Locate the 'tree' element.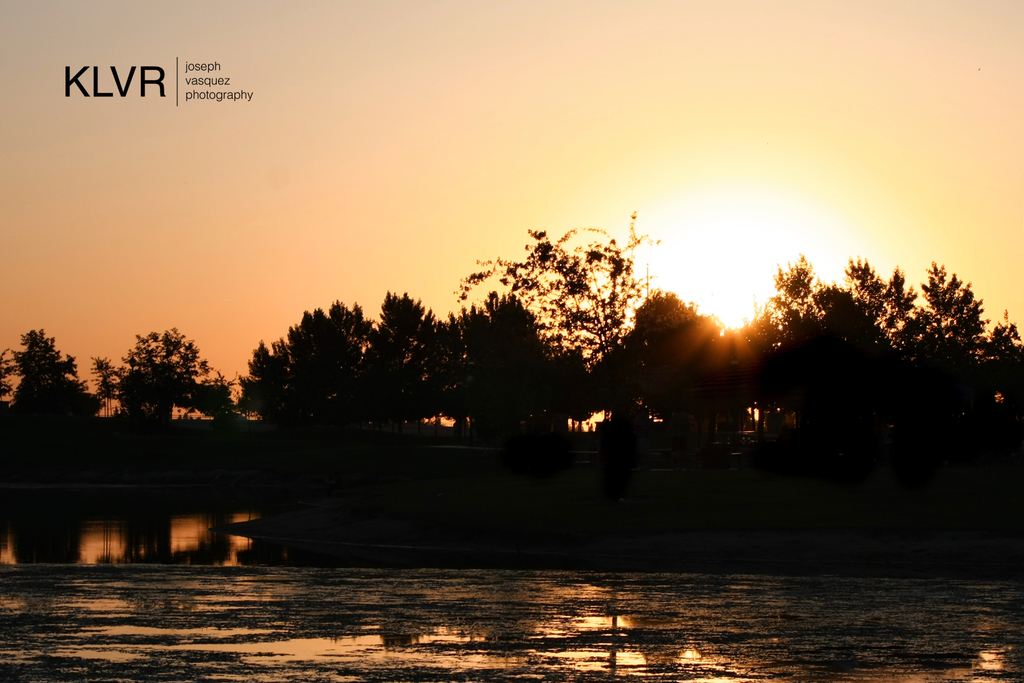
Element bbox: 445,297,578,411.
